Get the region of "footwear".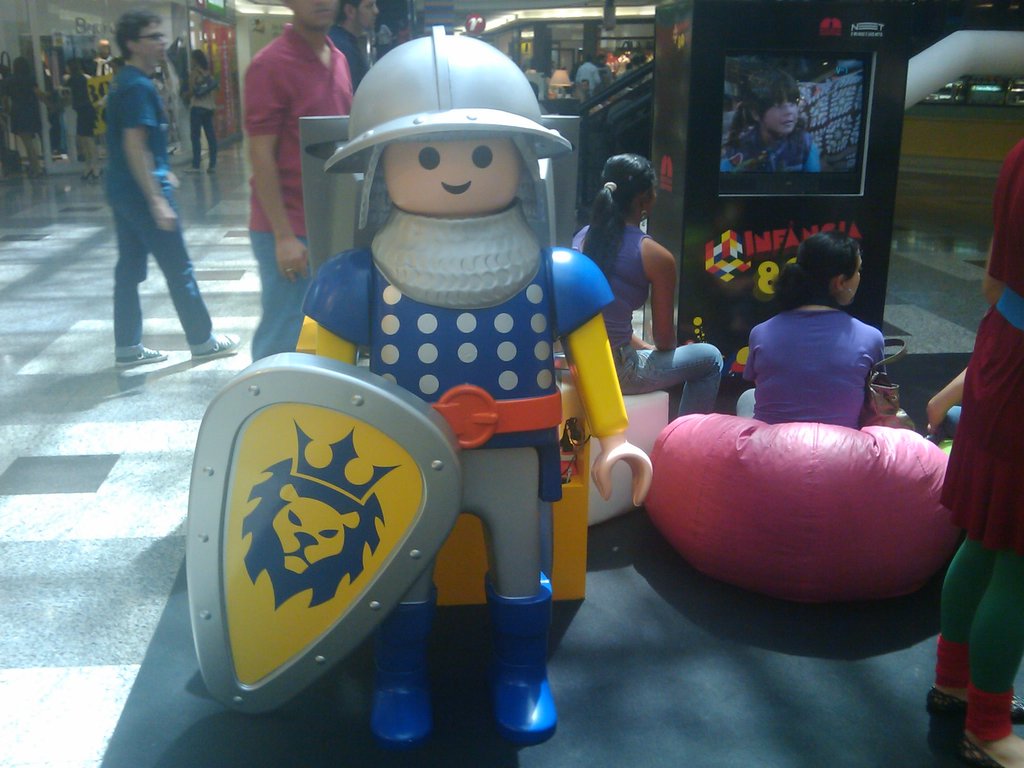
left=925, top=686, right=1023, bottom=754.
